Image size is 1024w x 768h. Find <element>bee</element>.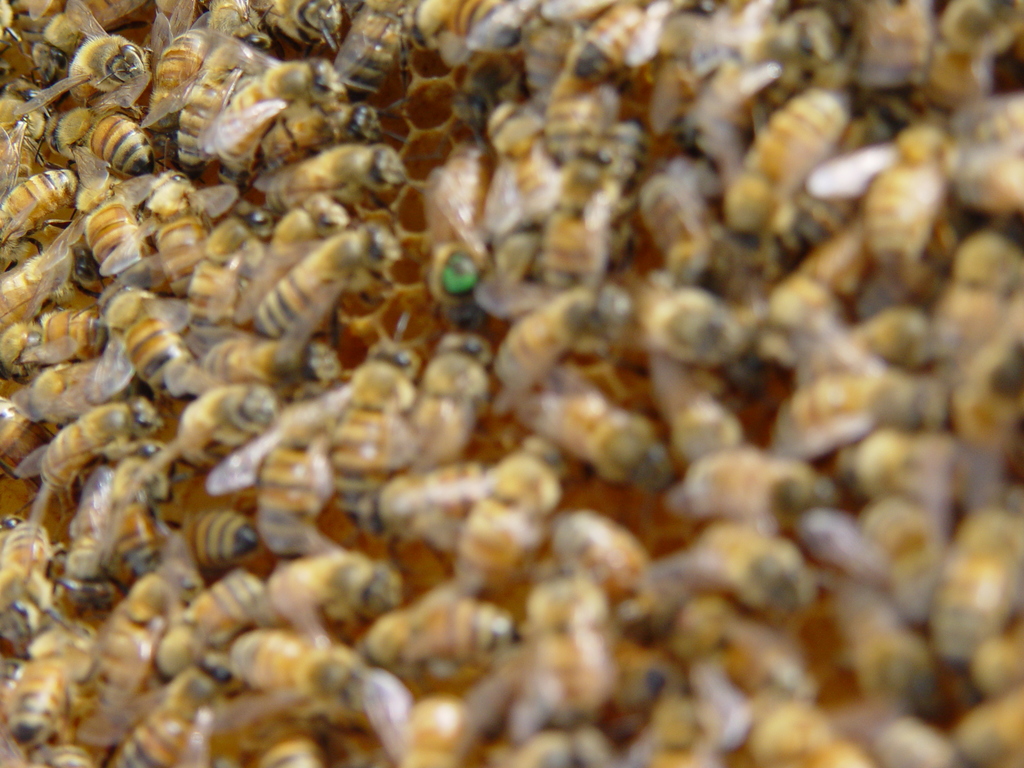
(140, 575, 277, 675).
